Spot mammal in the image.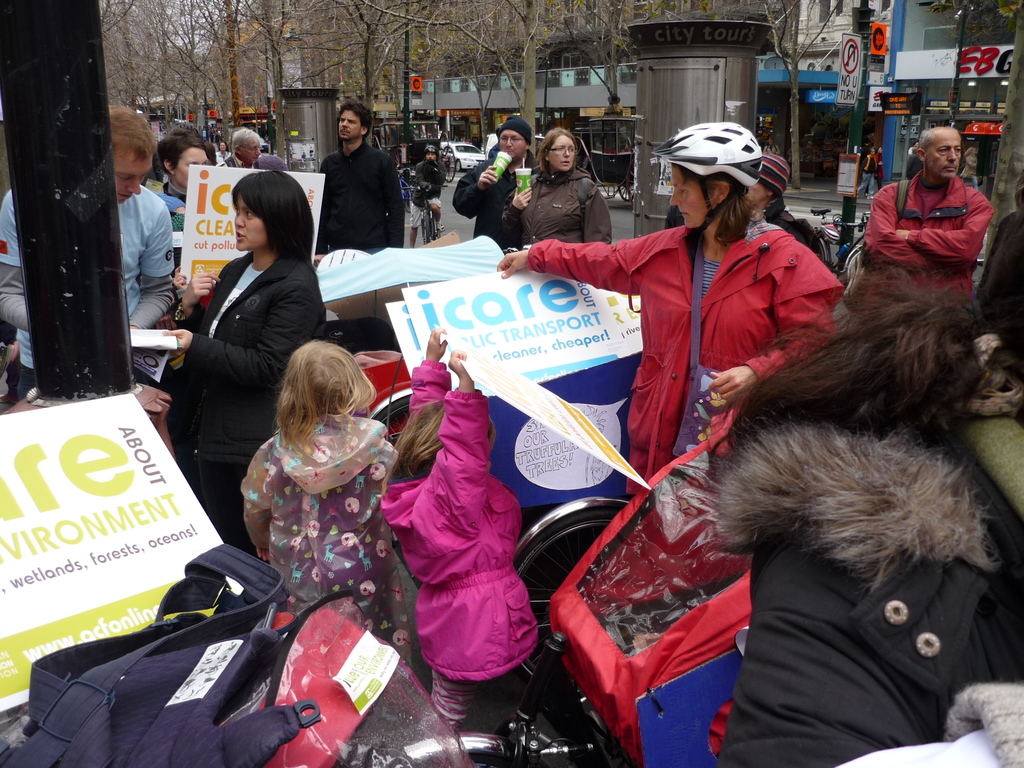
mammal found at (left=372, top=327, right=541, bottom=728).
